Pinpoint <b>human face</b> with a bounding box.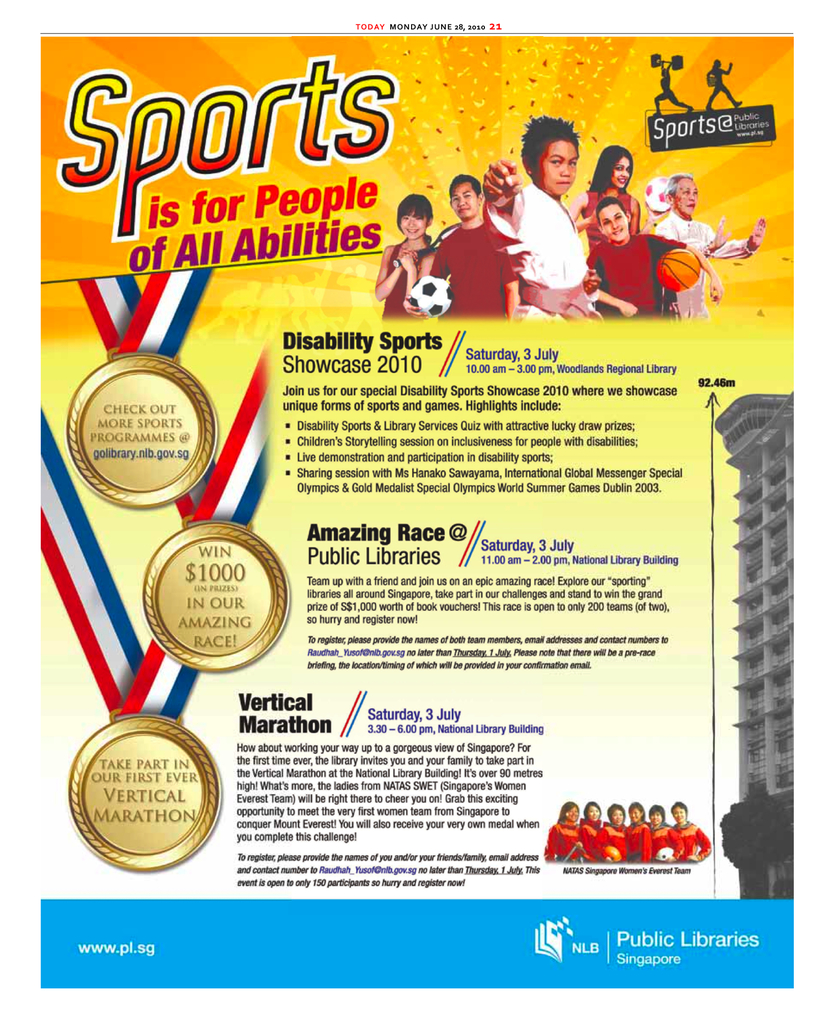
pyautogui.locateOnScreen(675, 178, 699, 214).
